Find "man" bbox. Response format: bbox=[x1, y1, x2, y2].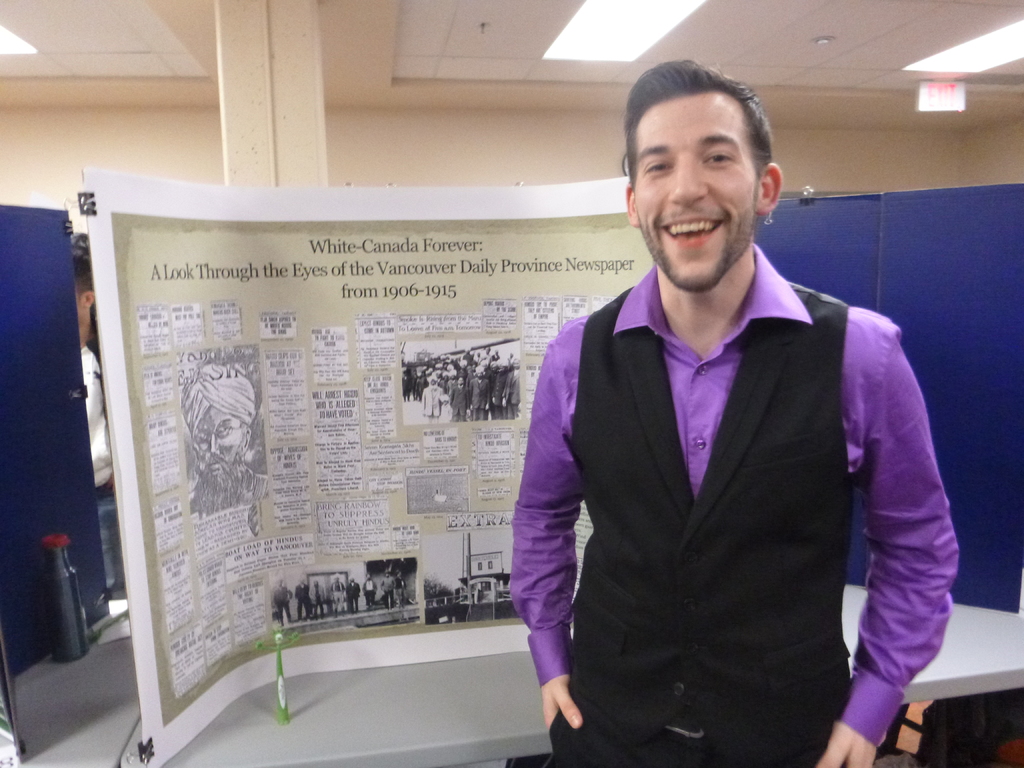
bbox=[182, 364, 266, 516].
